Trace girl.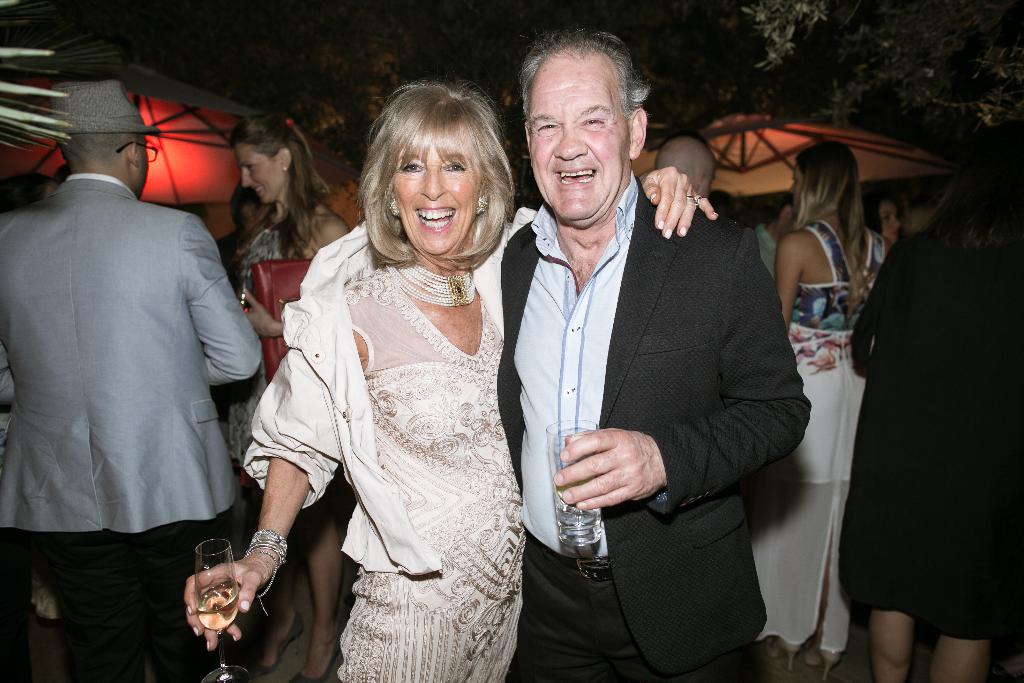
Traced to <region>774, 143, 891, 679</region>.
